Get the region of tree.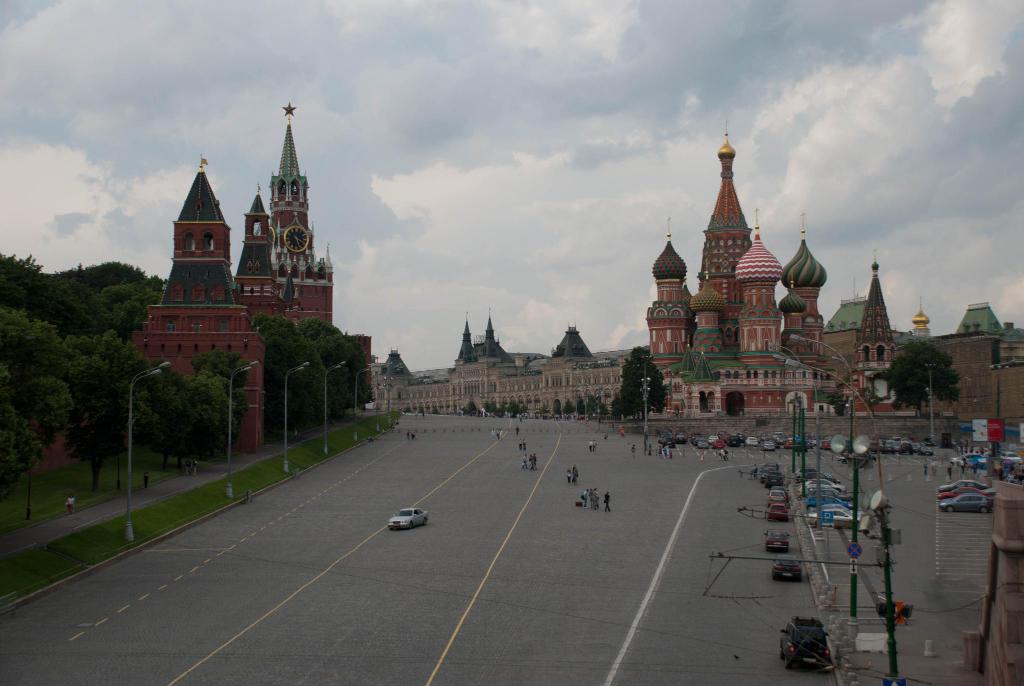
65,334,167,443.
